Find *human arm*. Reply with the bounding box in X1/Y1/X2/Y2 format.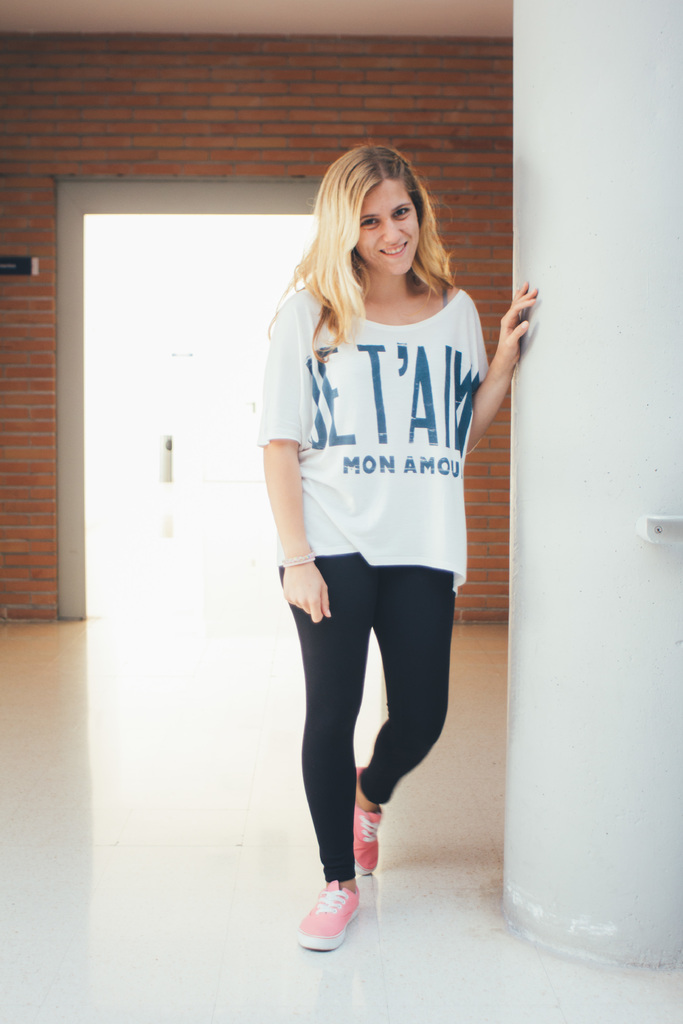
463/280/539/455.
